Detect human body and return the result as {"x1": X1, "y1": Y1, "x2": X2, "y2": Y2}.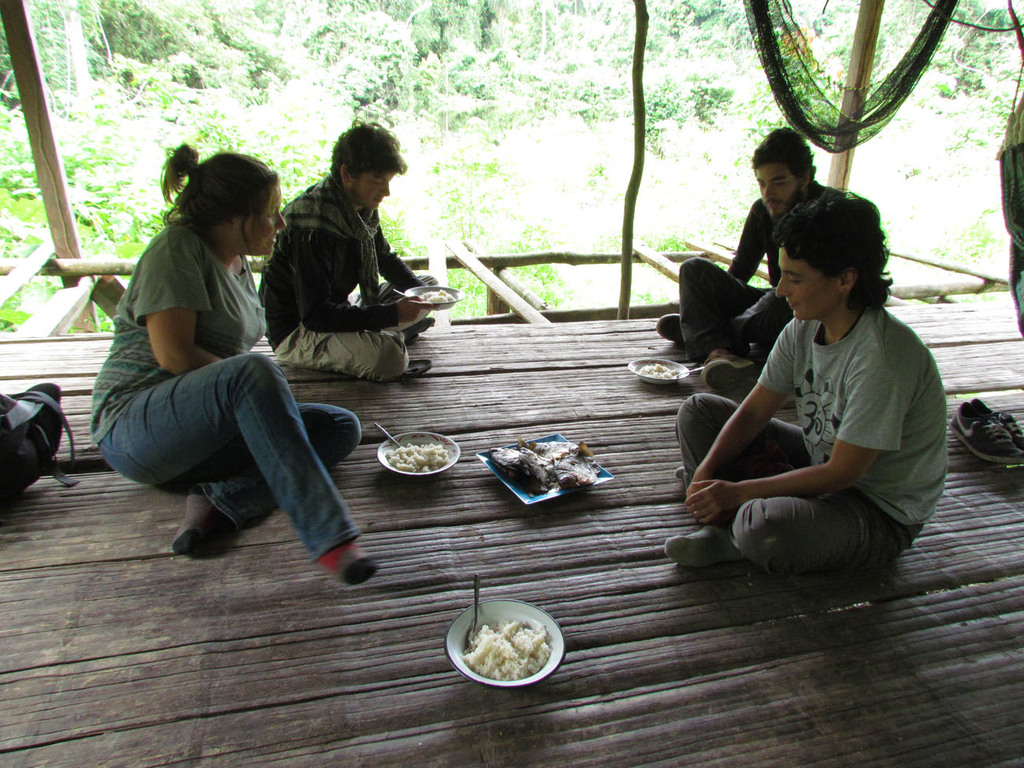
{"x1": 655, "y1": 122, "x2": 855, "y2": 377}.
